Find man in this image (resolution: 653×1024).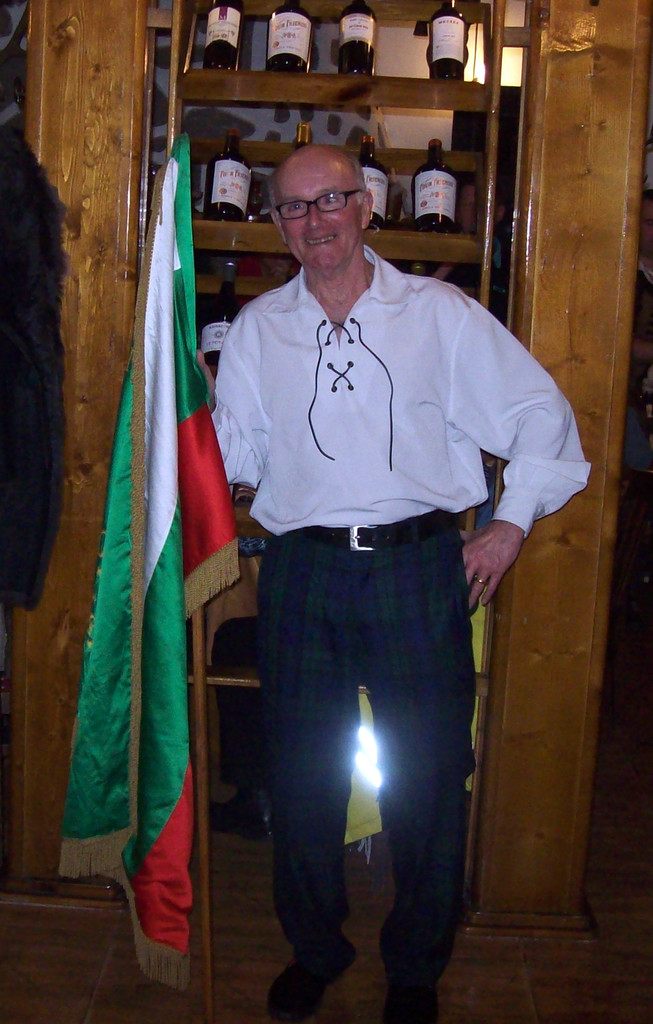
208,136,603,1023.
